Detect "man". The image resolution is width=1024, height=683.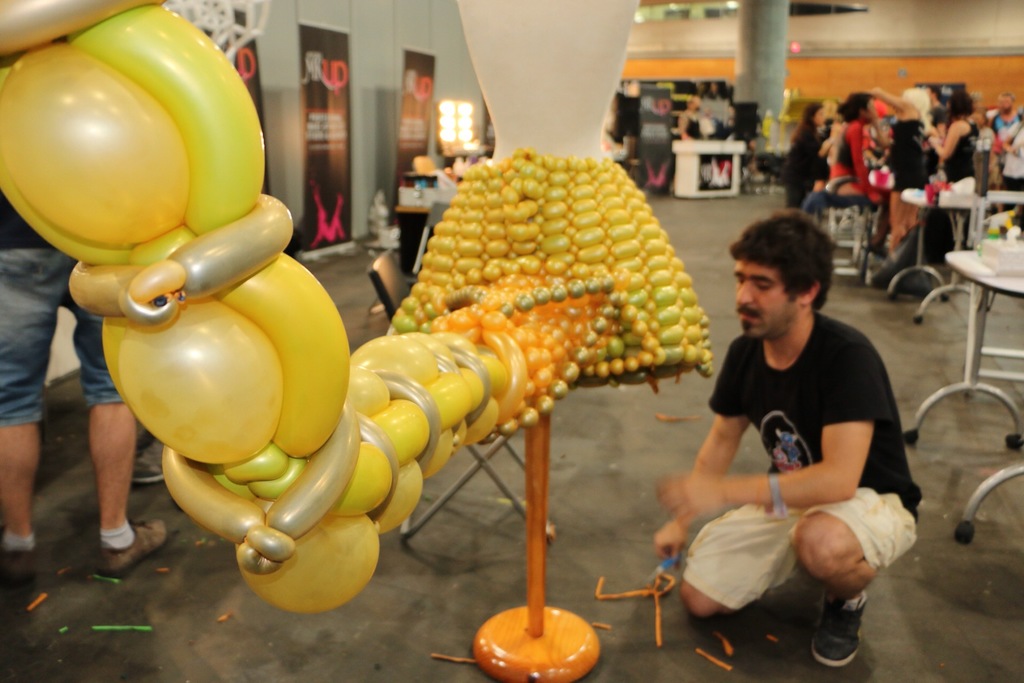
653,207,925,668.
